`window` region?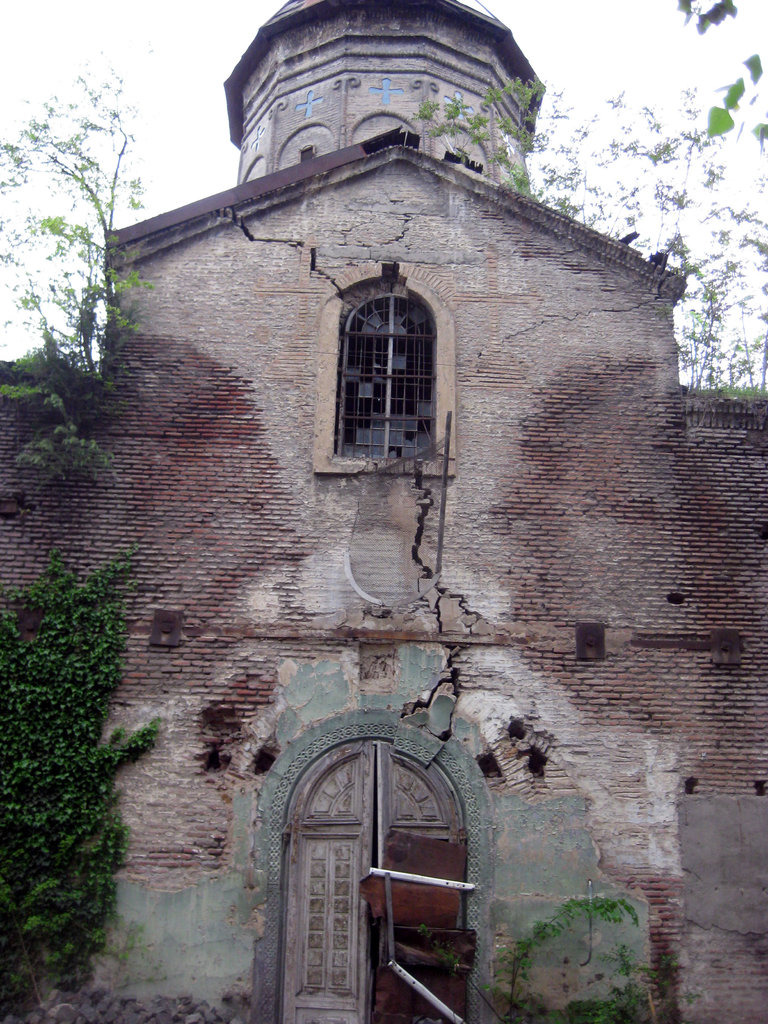
<bbox>278, 735, 457, 1023</bbox>
